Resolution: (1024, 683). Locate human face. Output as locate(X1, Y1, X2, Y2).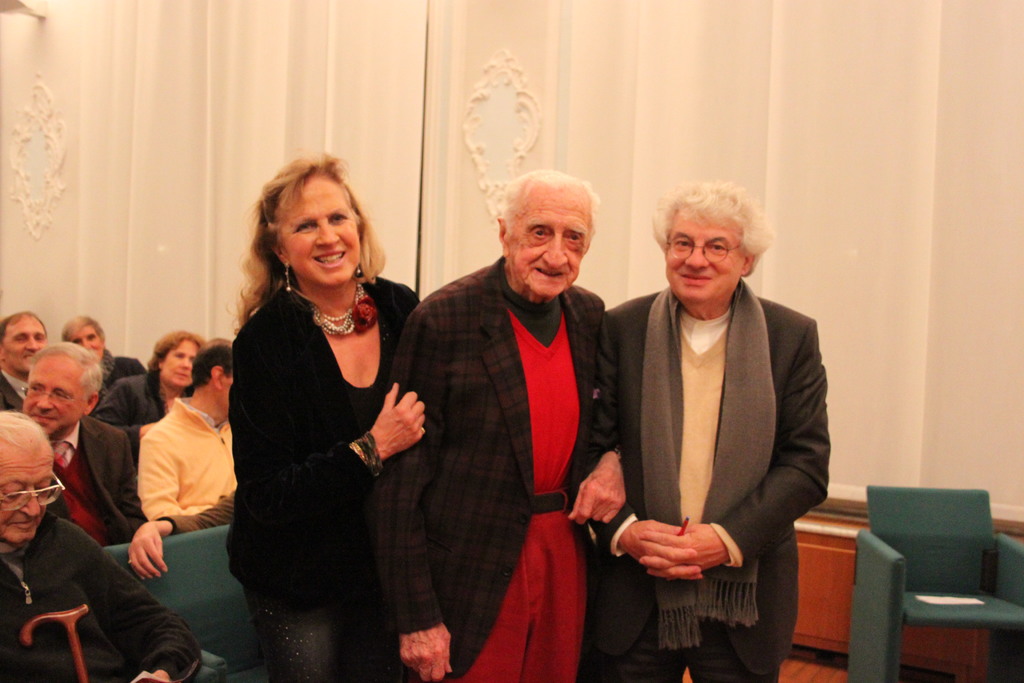
locate(22, 353, 87, 434).
